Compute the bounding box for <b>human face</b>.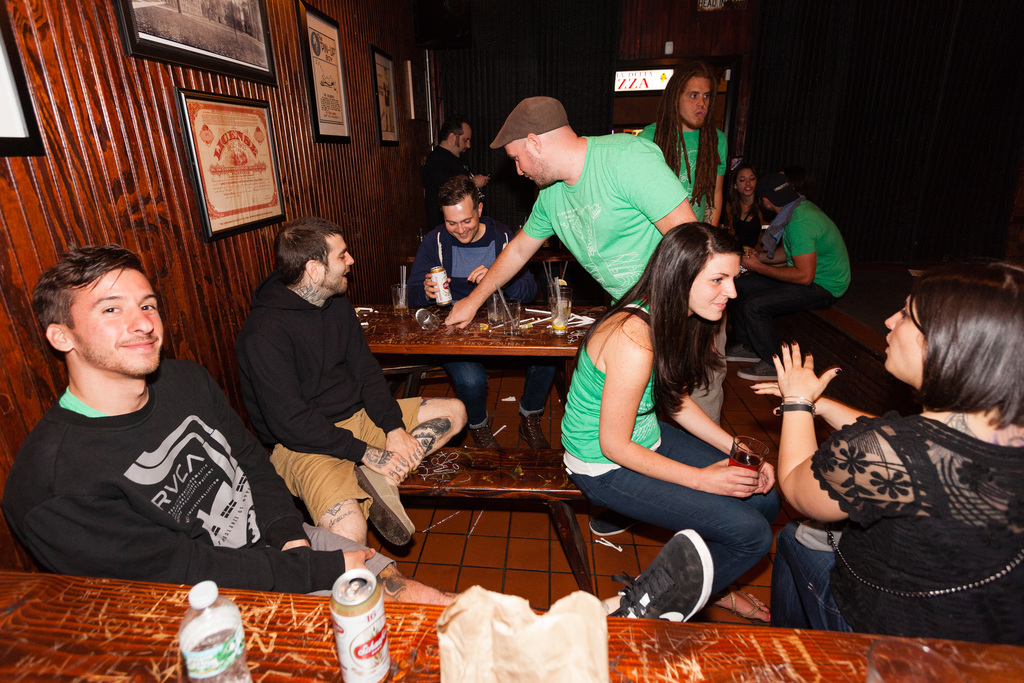
left=739, top=172, right=757, bottom=201.
